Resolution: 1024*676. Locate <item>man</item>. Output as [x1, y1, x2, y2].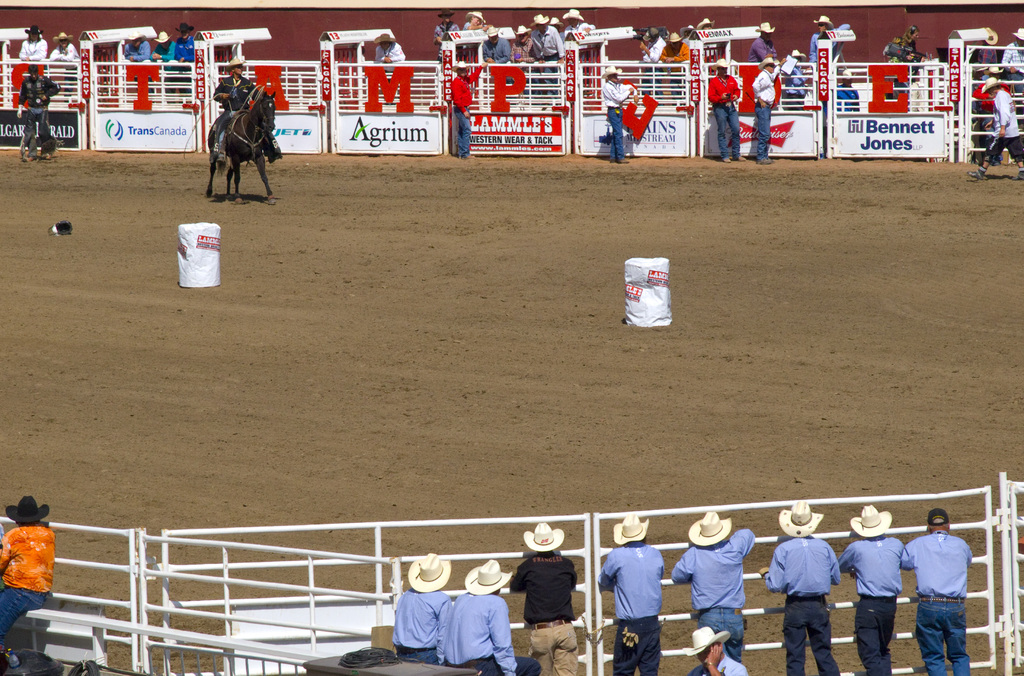
[207, 57, 257, 119].
